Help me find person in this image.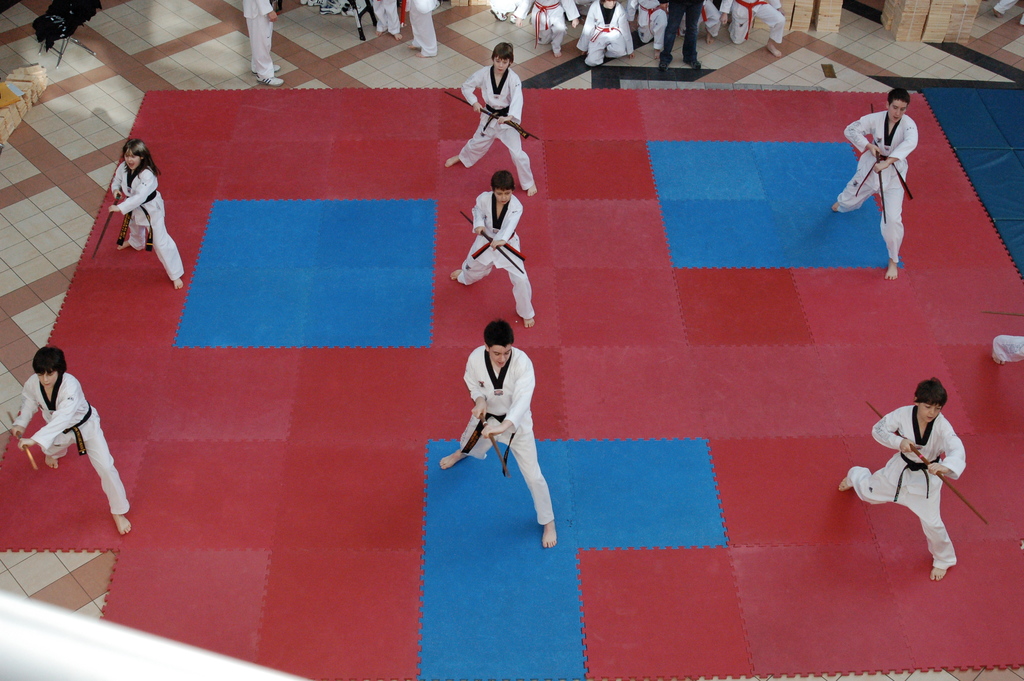
Found it: crop(835, 377, 968, 581).
